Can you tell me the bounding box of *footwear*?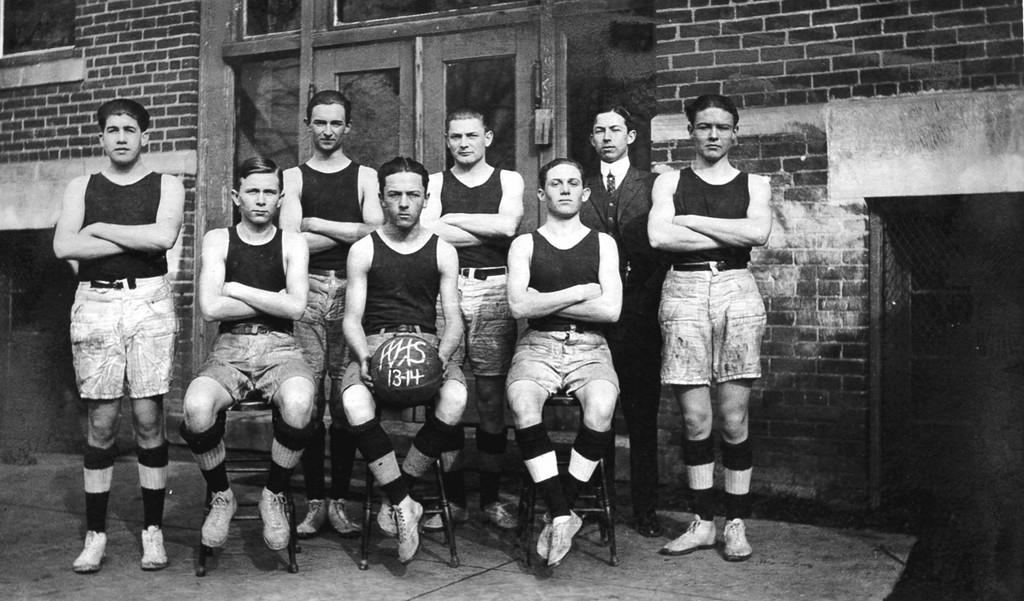
bbox=(722, 513, 754, 561).
